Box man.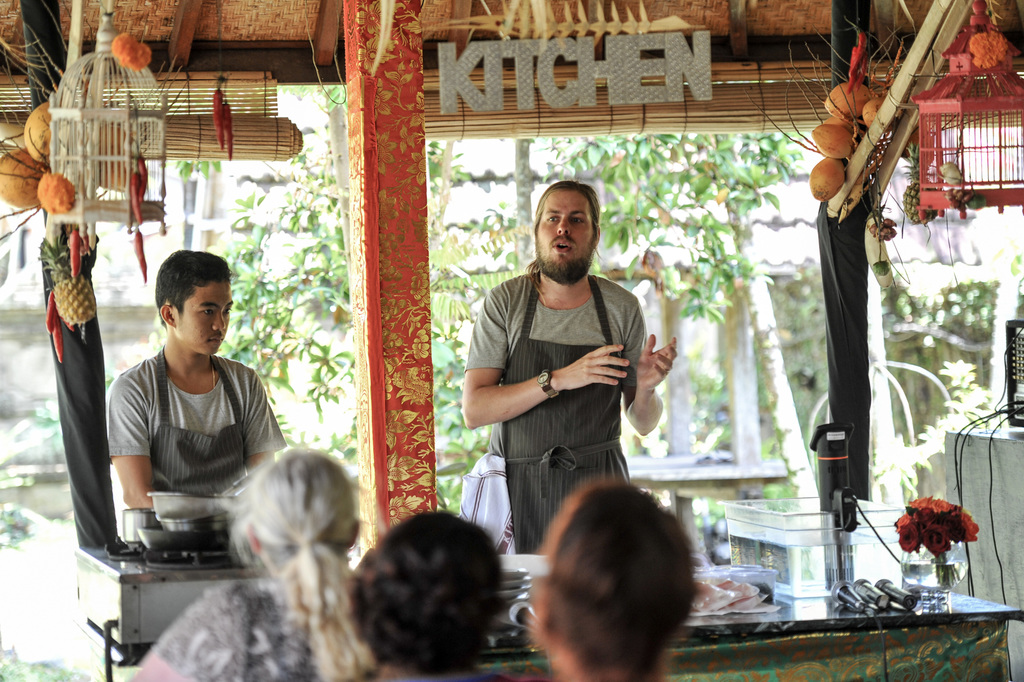
{"x1": 105, "y1": 249, "x2": 283, "y2": 514}.
